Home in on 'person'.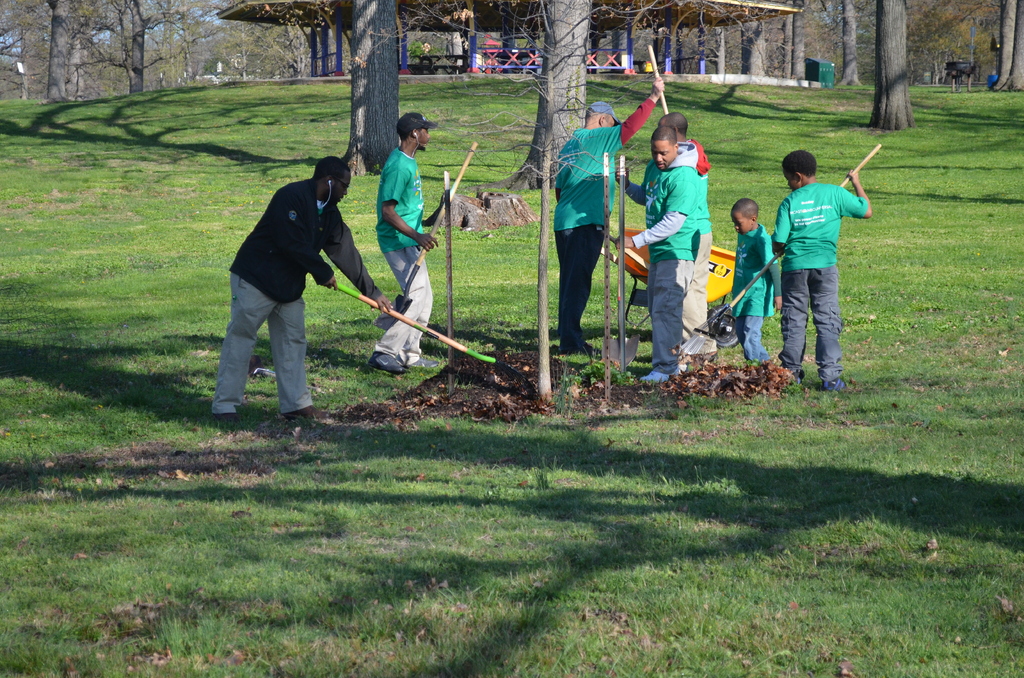
Homed in at locate(614, 131, 707, 381).
